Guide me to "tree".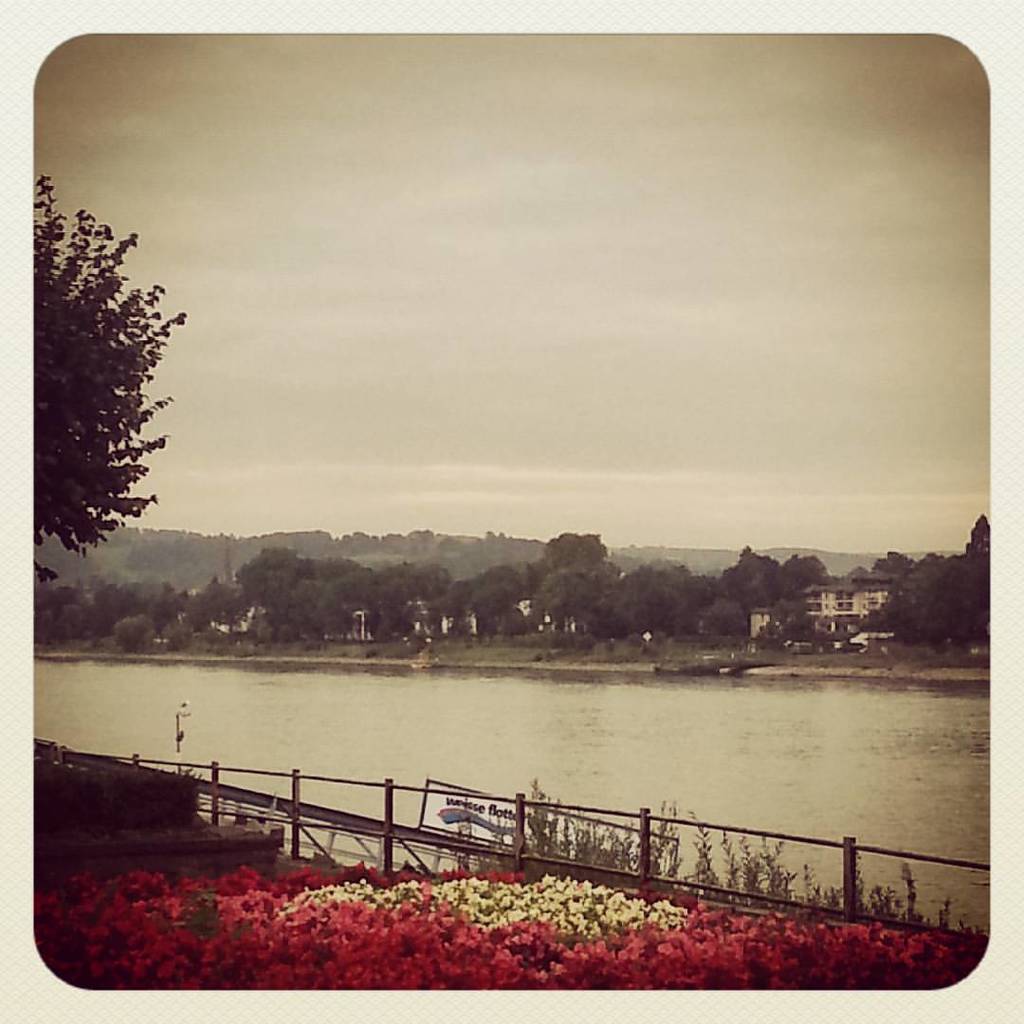
Guidance: box(31, 170, 190, 594).
